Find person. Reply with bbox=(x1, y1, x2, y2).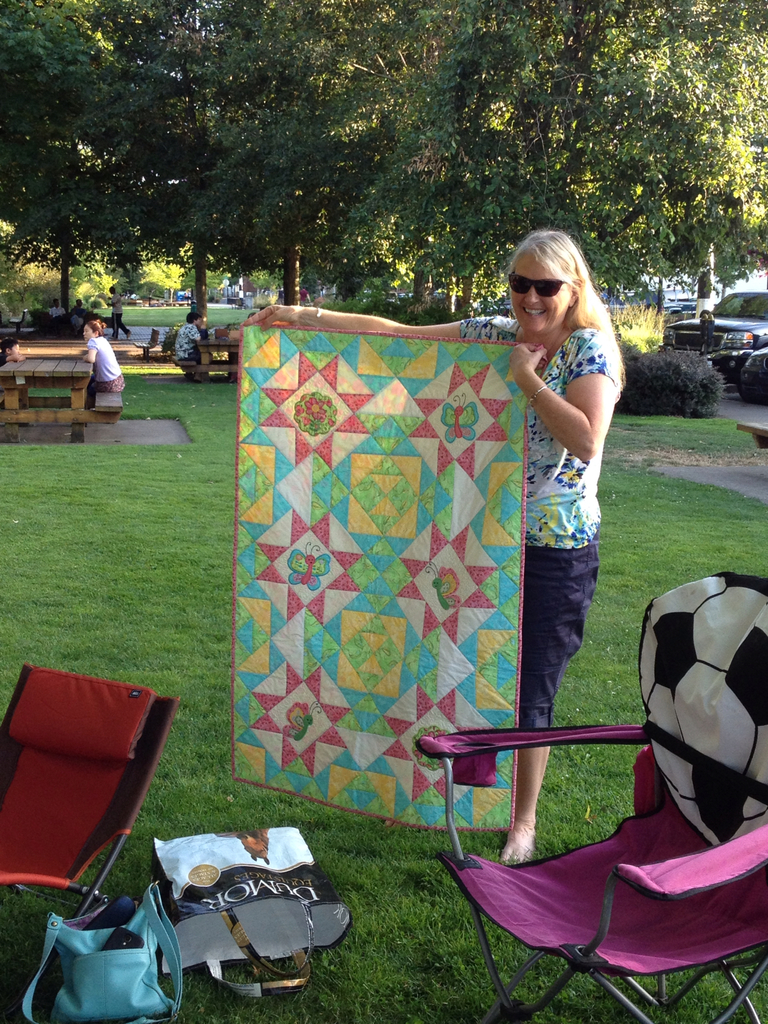
bbox=(250, 229, 621, 845).
